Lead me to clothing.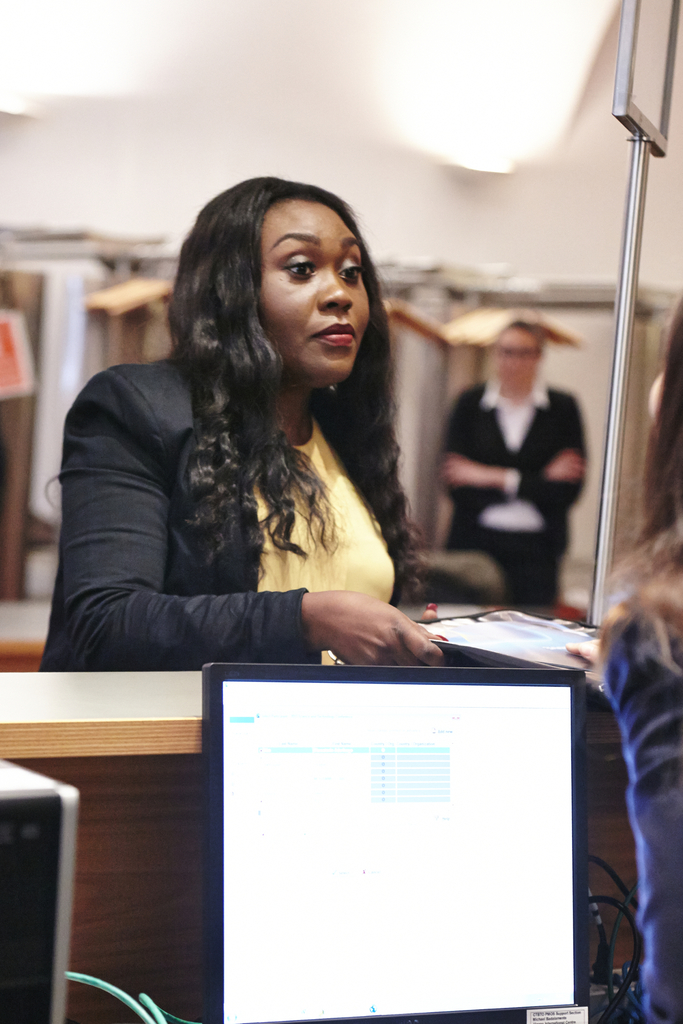
Lead to region(56, 282, 484, 684).
